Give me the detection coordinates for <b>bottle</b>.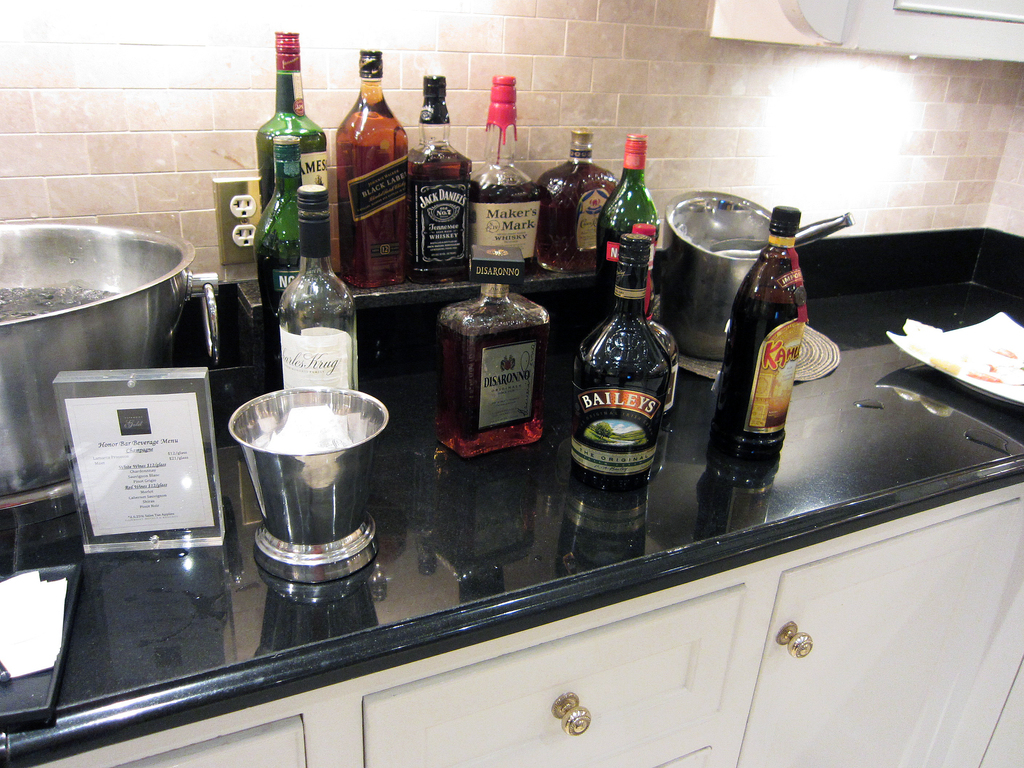
x1=538 y1=127 x2=620 y2=264.
